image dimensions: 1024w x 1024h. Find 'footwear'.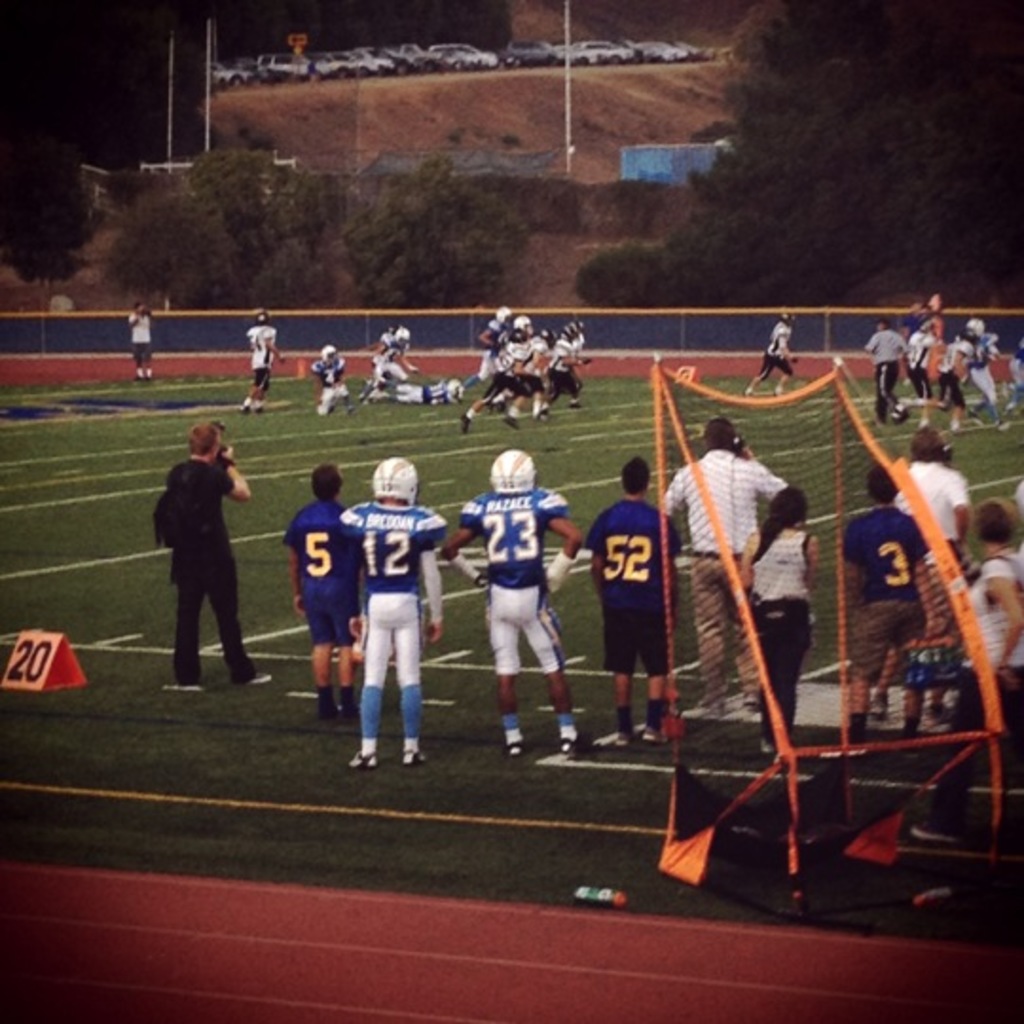
(328,698,351,715).
